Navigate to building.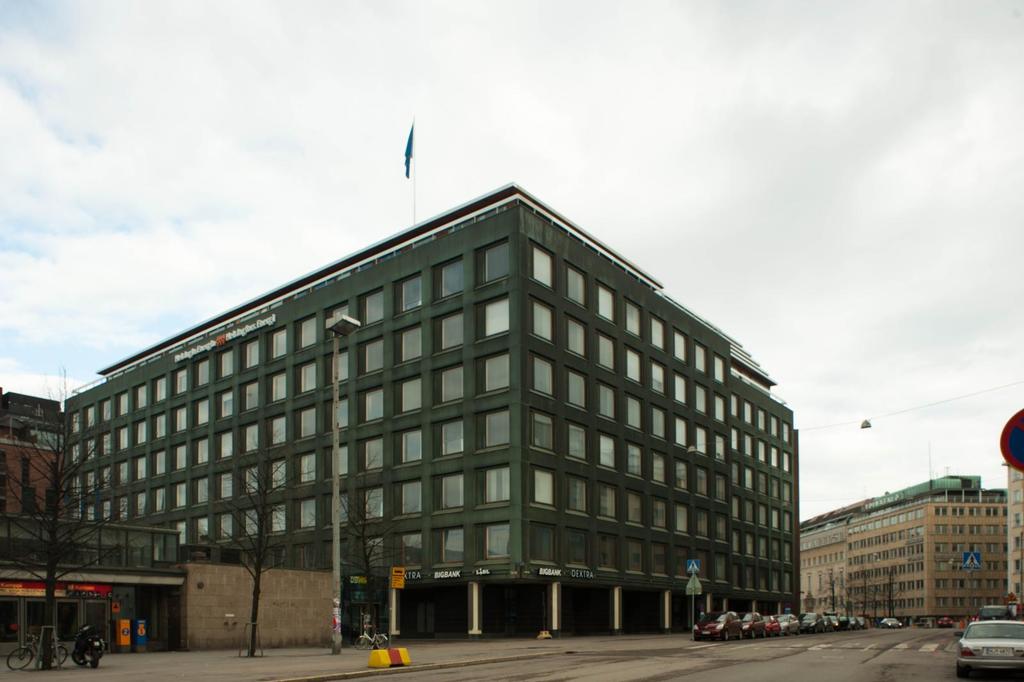
Navigation target: [x1=60, y1=181, x2=802, y2=639].
